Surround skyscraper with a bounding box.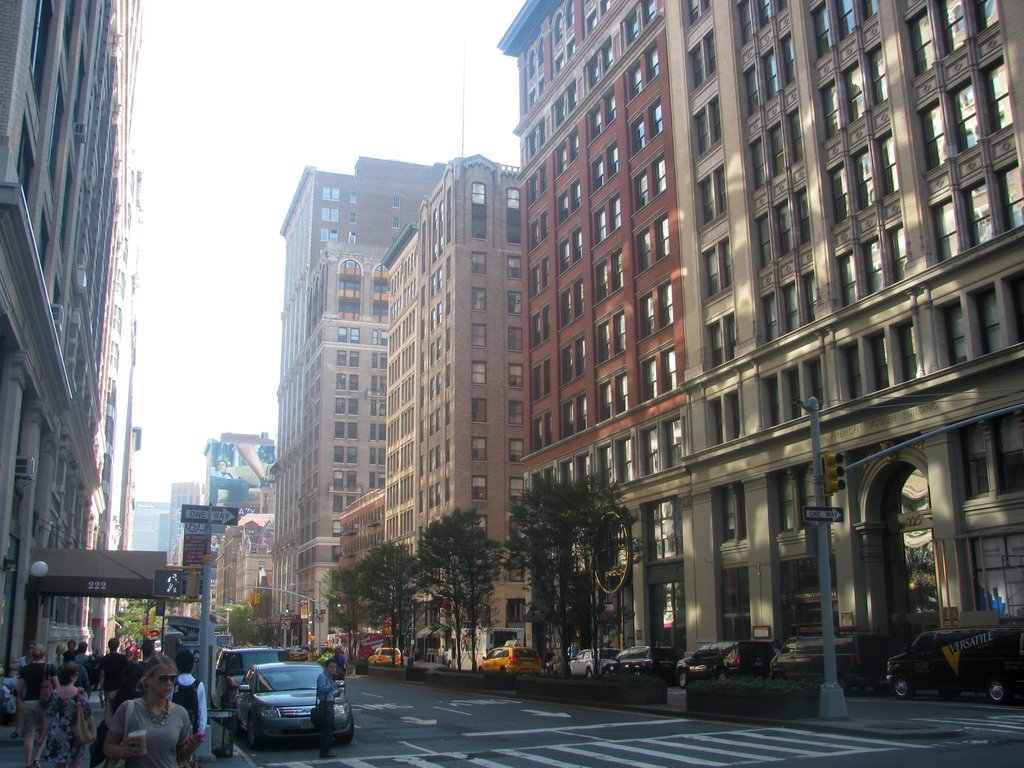
bbox(493, 0, 664, 651).
